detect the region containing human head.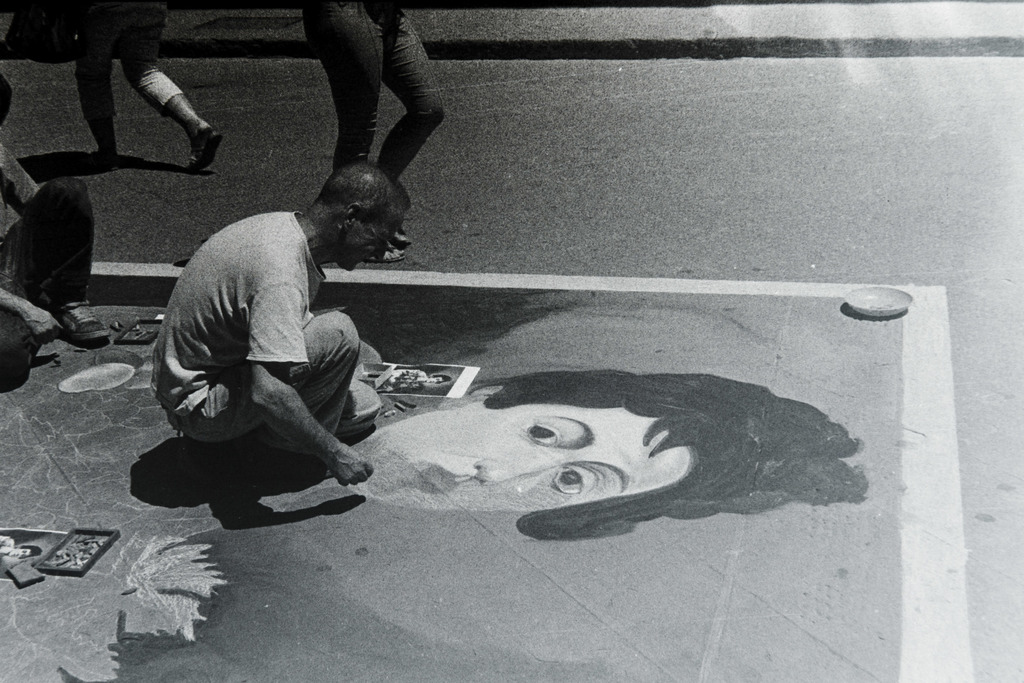
[348,370,869,548].
